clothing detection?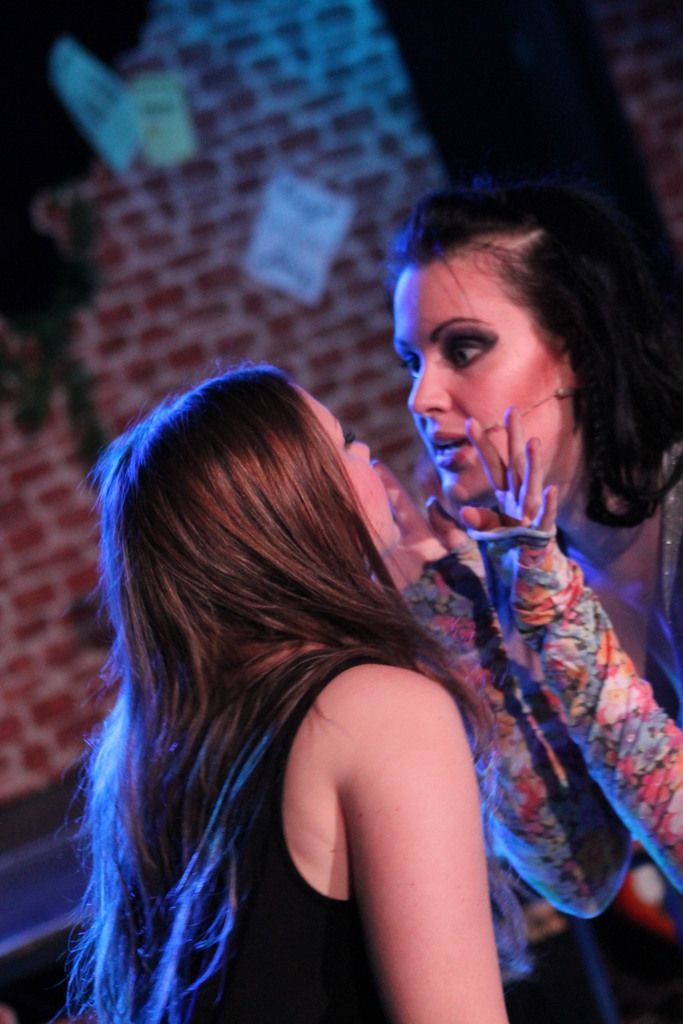
{"left": 396, "top": 442, "right": 682, "bottom": 1023}
